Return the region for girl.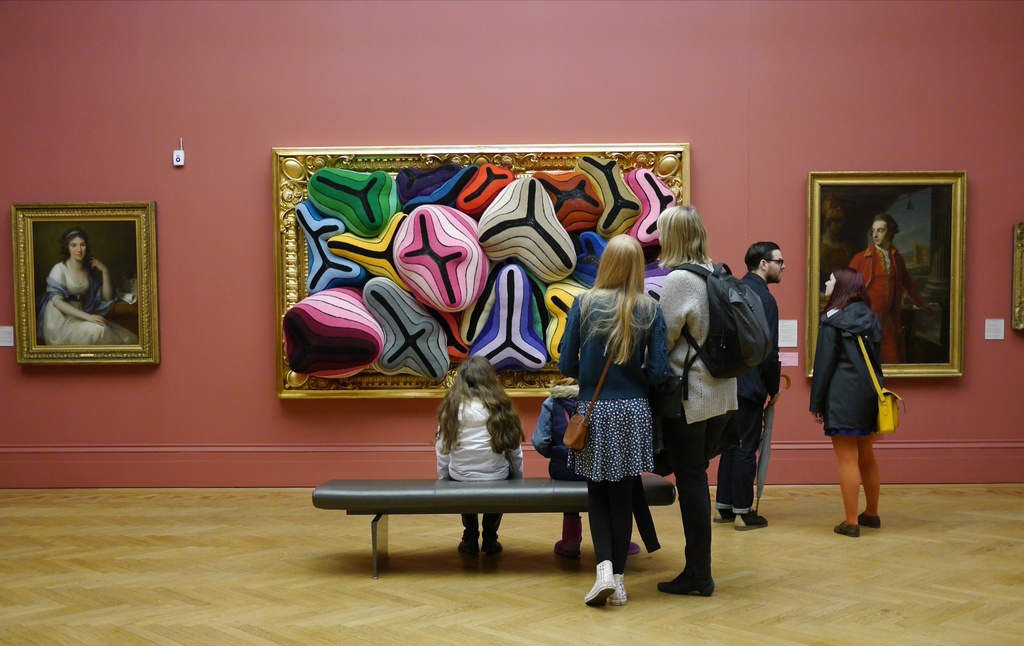
<box>802,270,890,546</box>.
